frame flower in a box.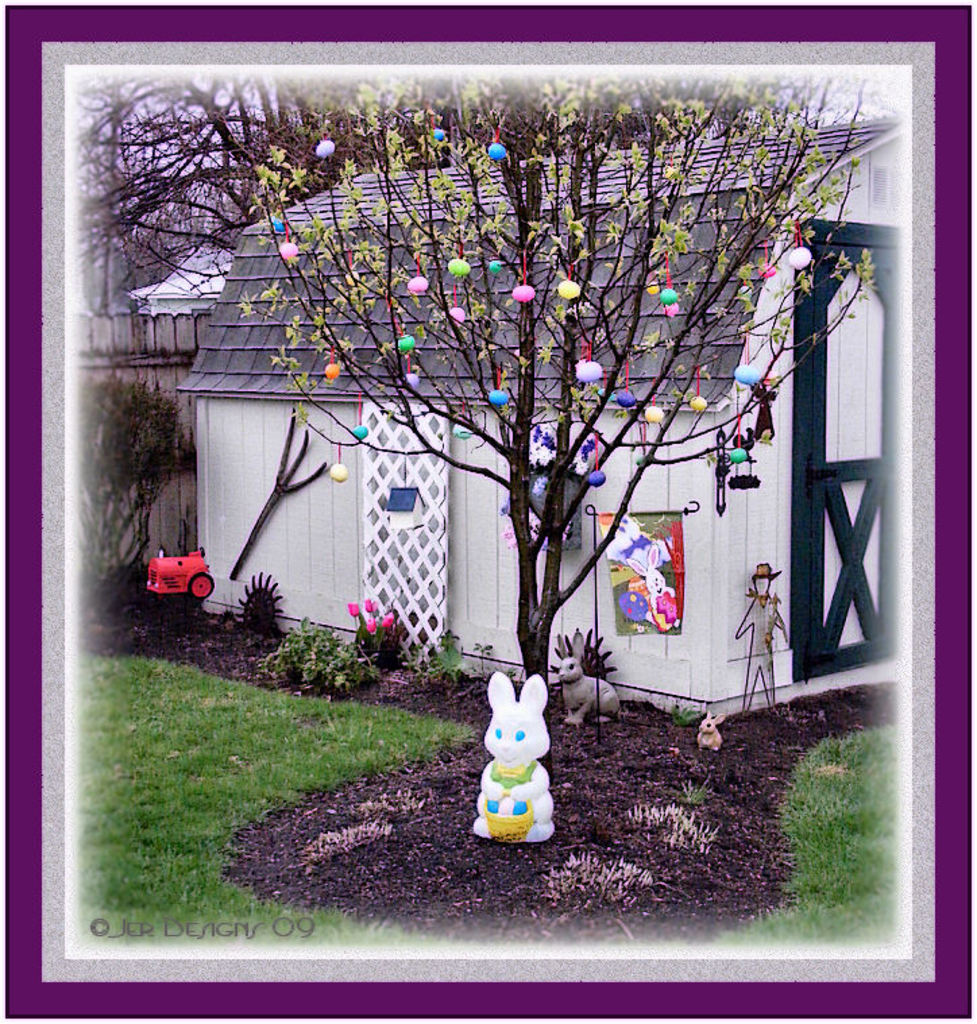
detection(656, 297, 686, 318).
